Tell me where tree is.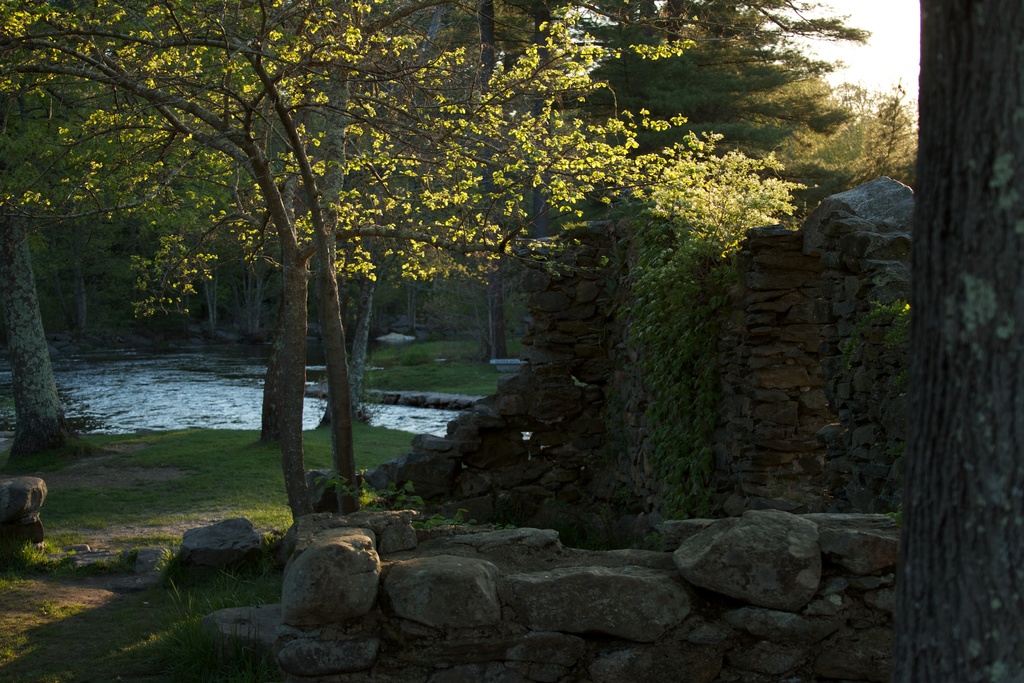
tree is at select_region(851, 78, 918, 191).
